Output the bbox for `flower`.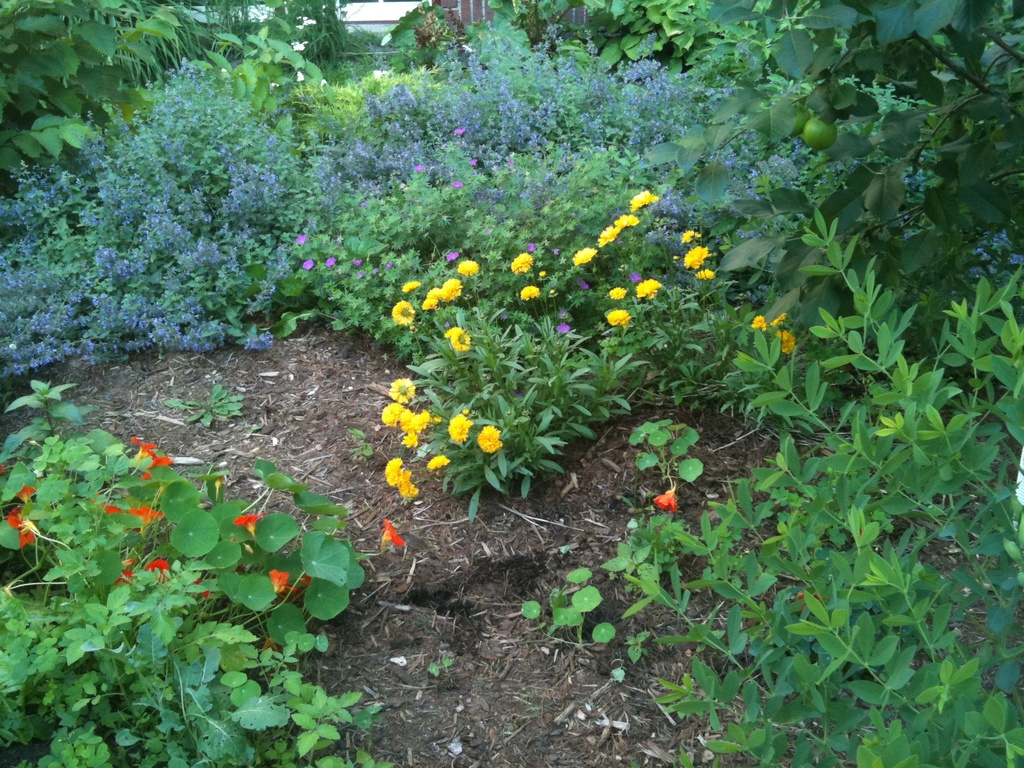
bbox=[652, 488, 674, 516].
